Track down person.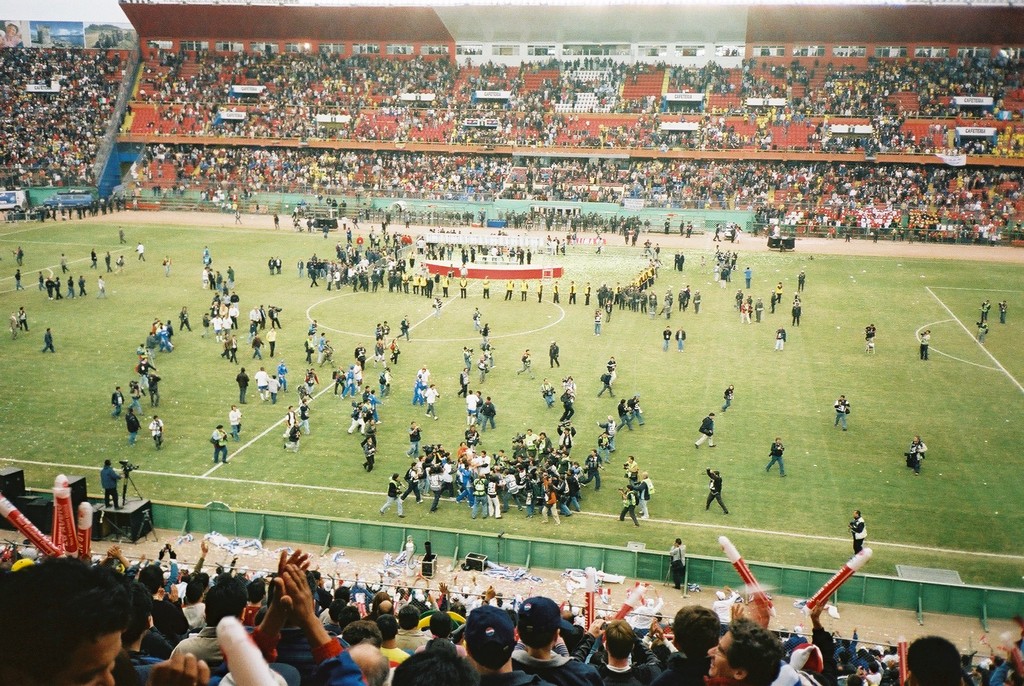
Tracked to Rect(774, 327, 788, 355).
